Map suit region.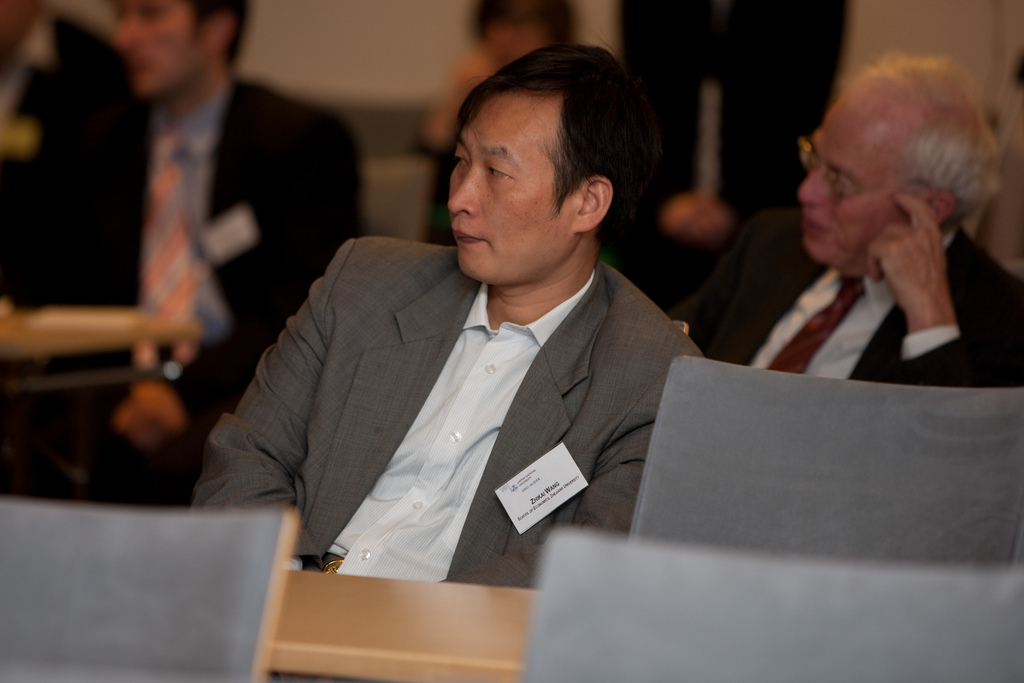
Mapped to left=194, top=238, right=698, bottom=595.
